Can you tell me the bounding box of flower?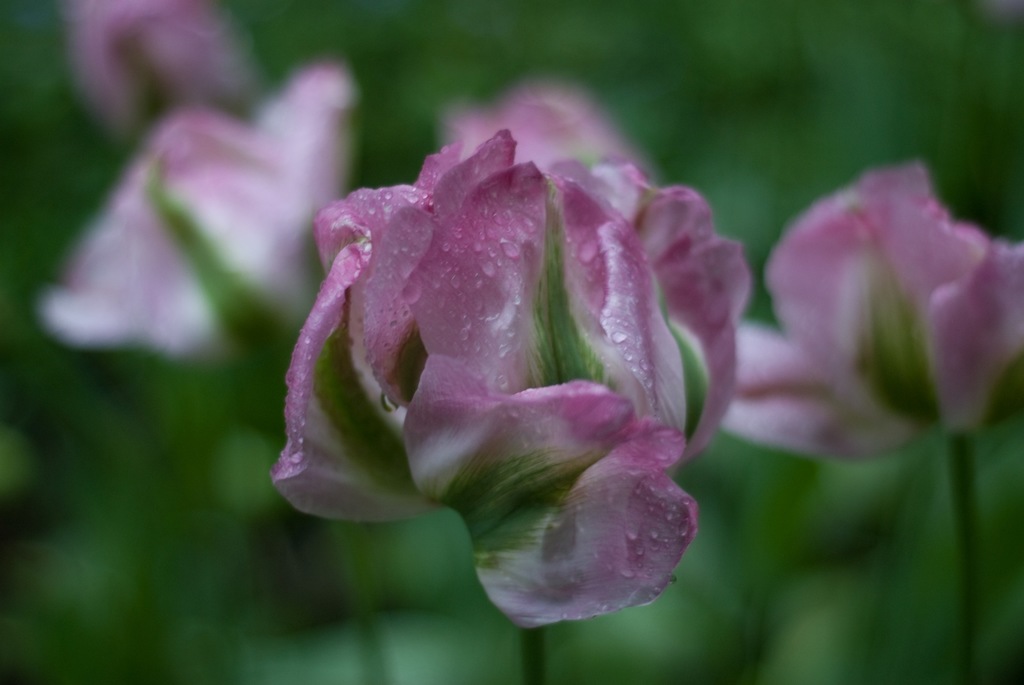
region(720, 157, 1023, 462).
